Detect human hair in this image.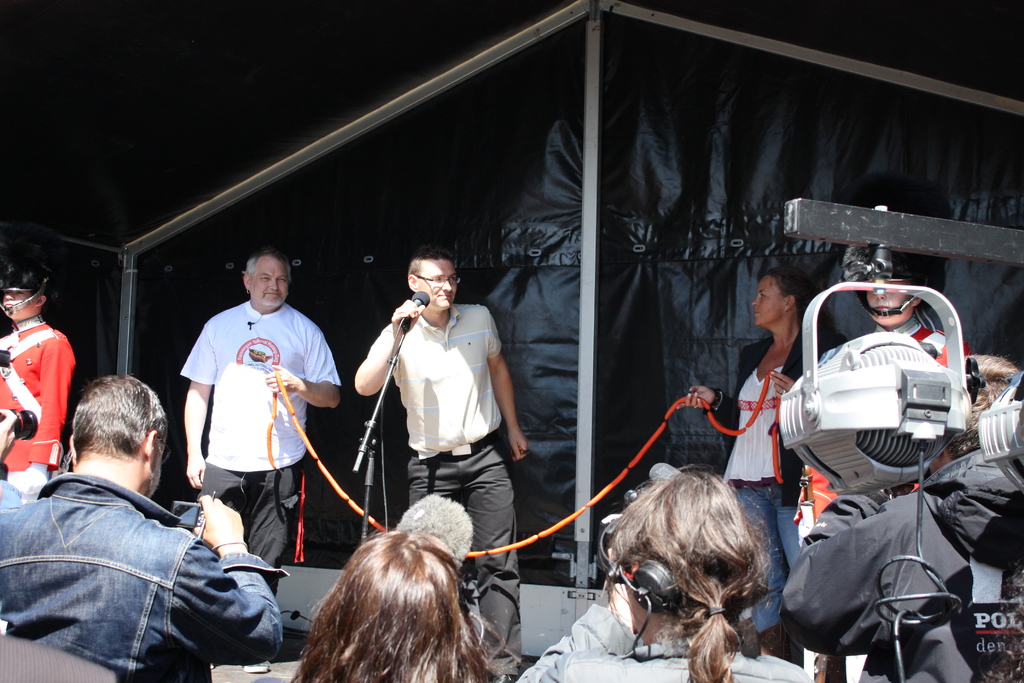
Detection: <region>403, 249, 455, 303</region>.
